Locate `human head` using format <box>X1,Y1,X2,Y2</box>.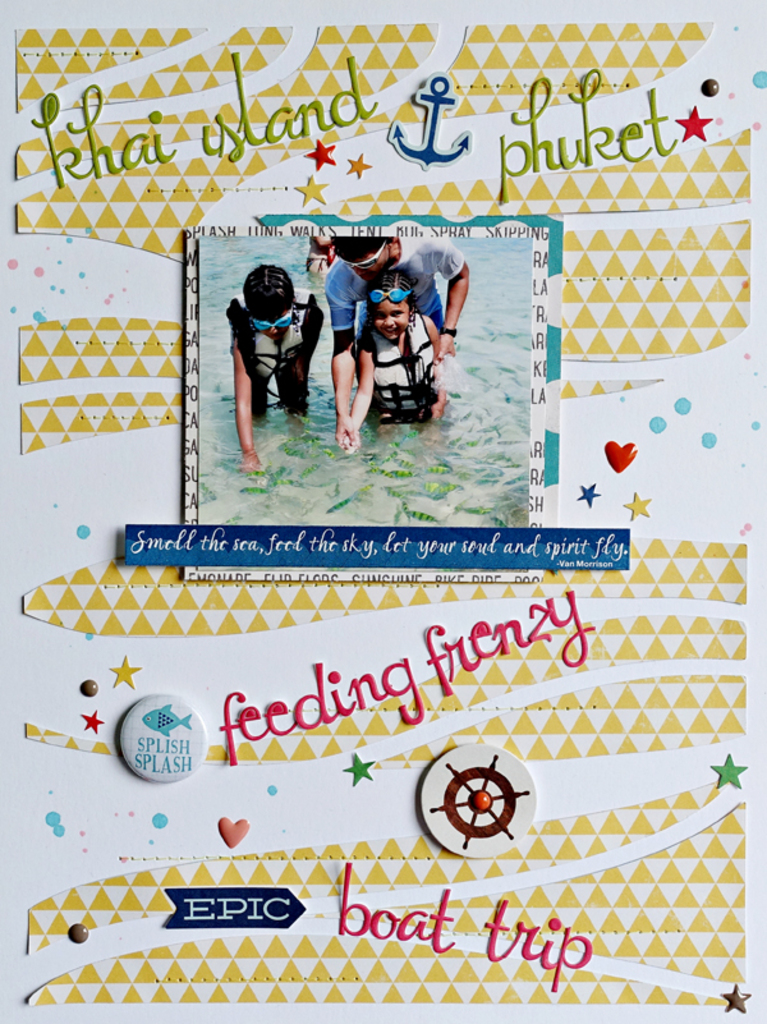
<box>242,262,295,335</box>.
